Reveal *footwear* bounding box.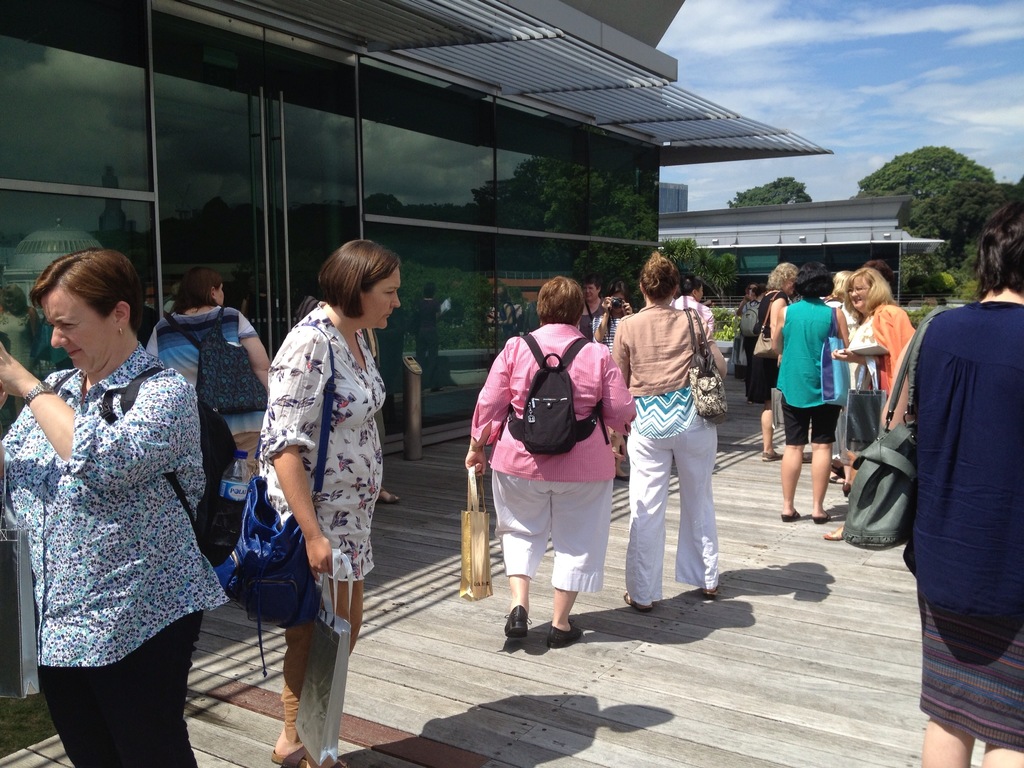
Revealed: region(776, 509, 802, 521).
